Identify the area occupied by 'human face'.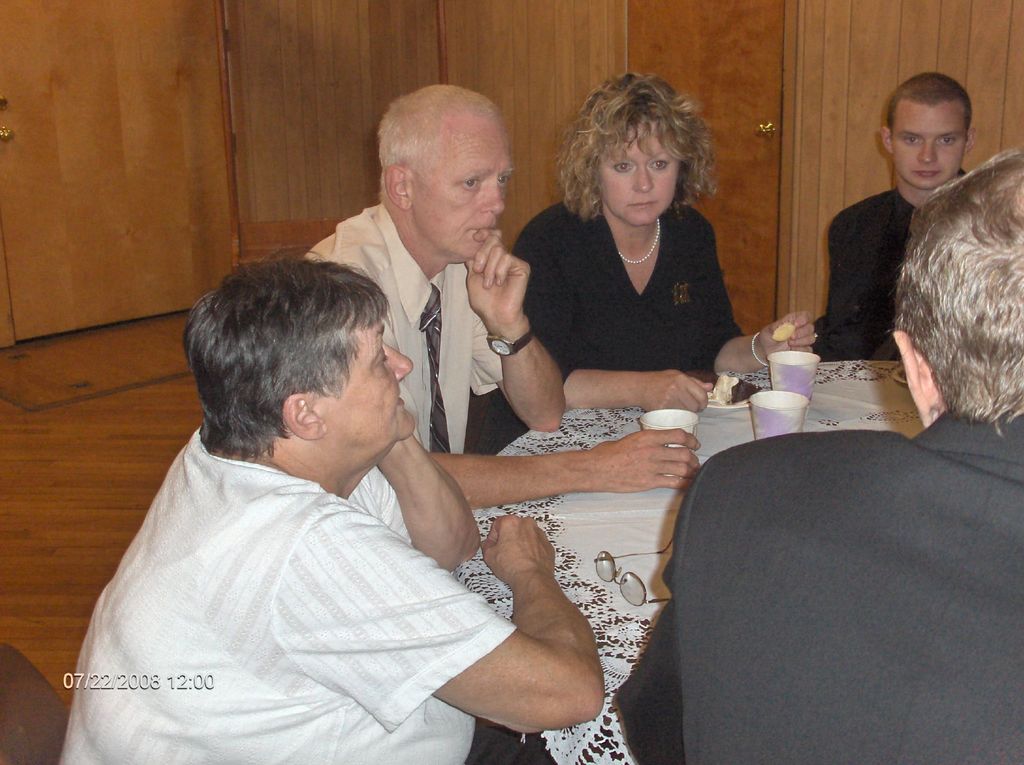
Area: [892, 101, 971, 190].
